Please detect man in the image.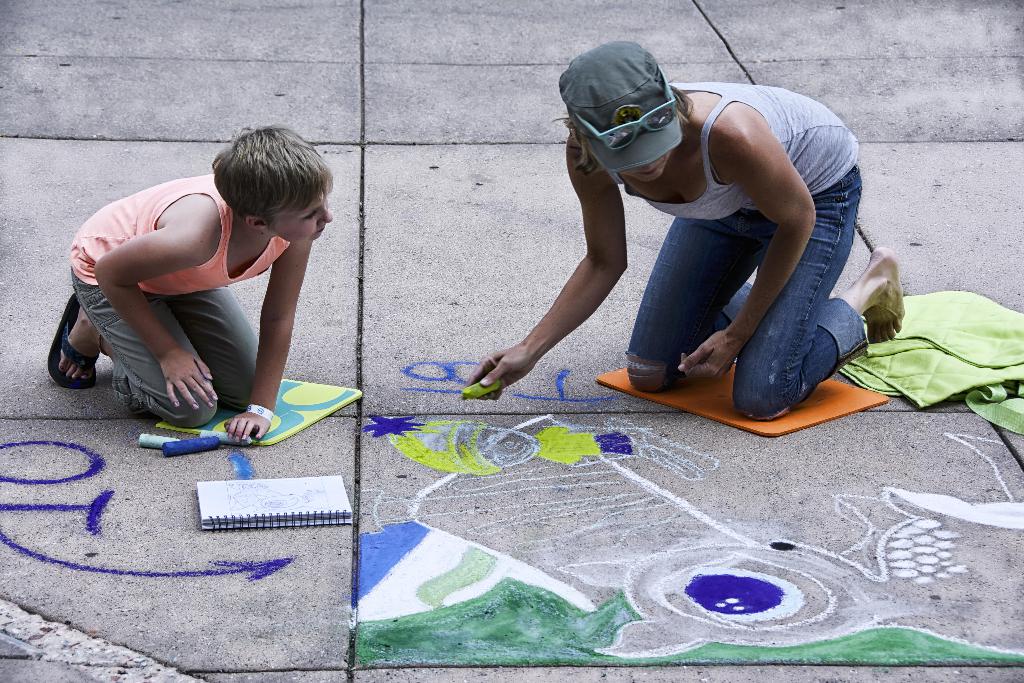
42, 121, 337, 443.
